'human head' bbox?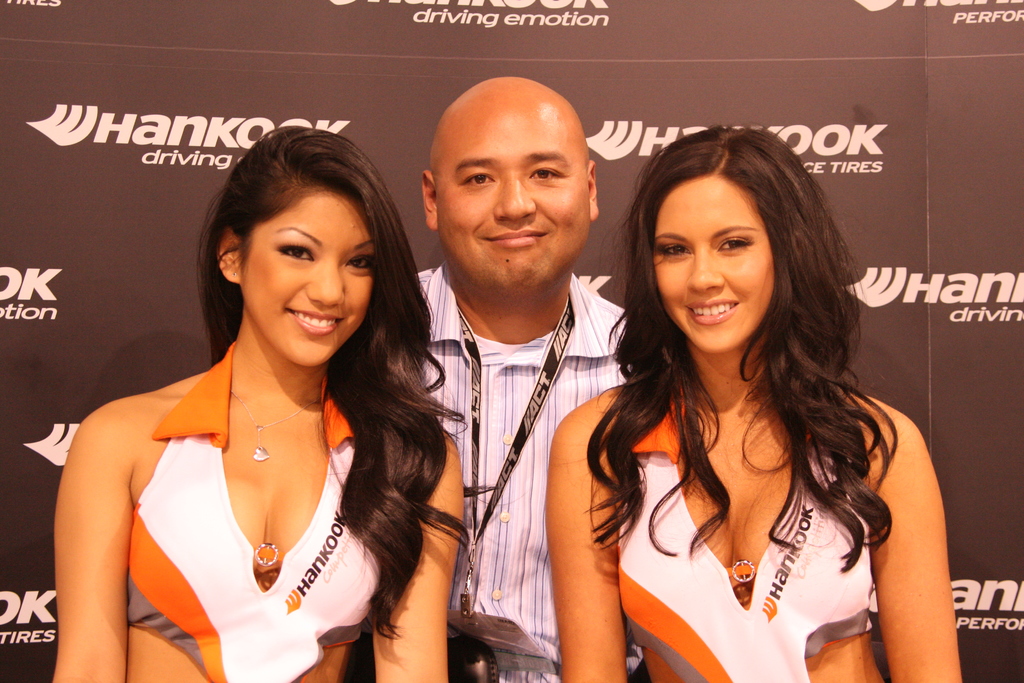
(188,140,404,368)
